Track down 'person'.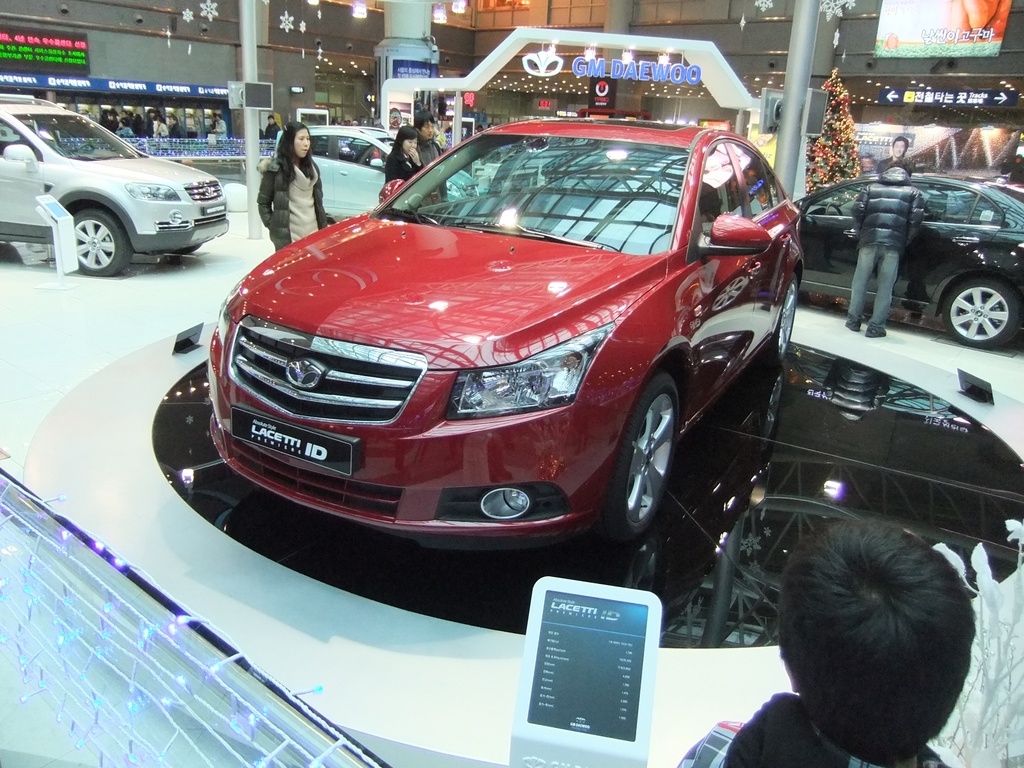
Tracked to (x1=849, y1=159, x2=927, y2=340).
